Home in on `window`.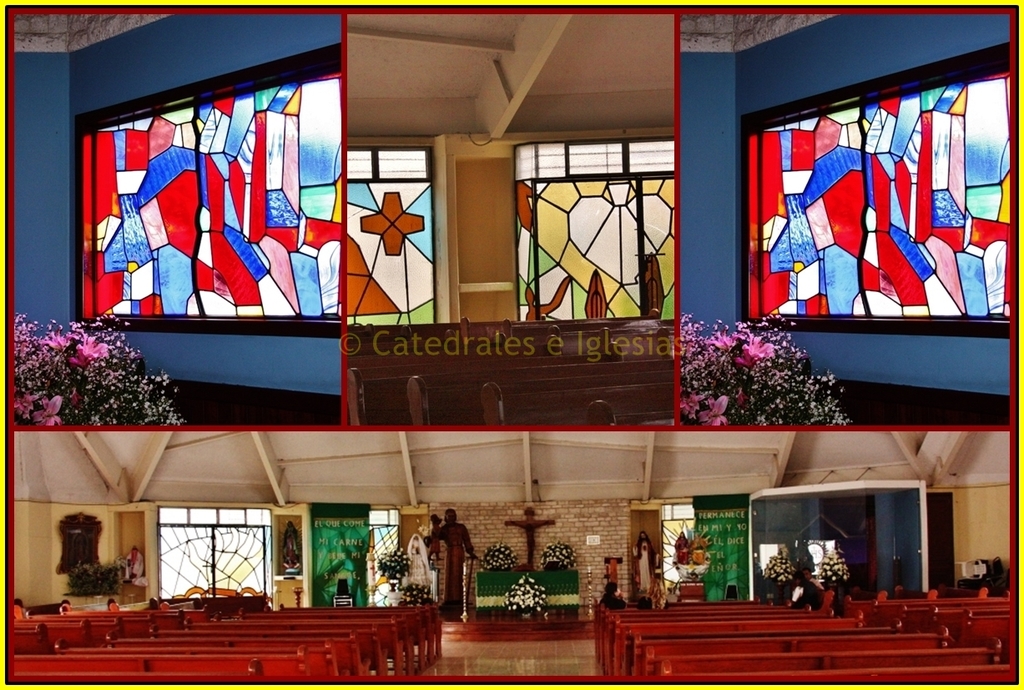
Homed in at Rect(767, 37, 975, 338).
